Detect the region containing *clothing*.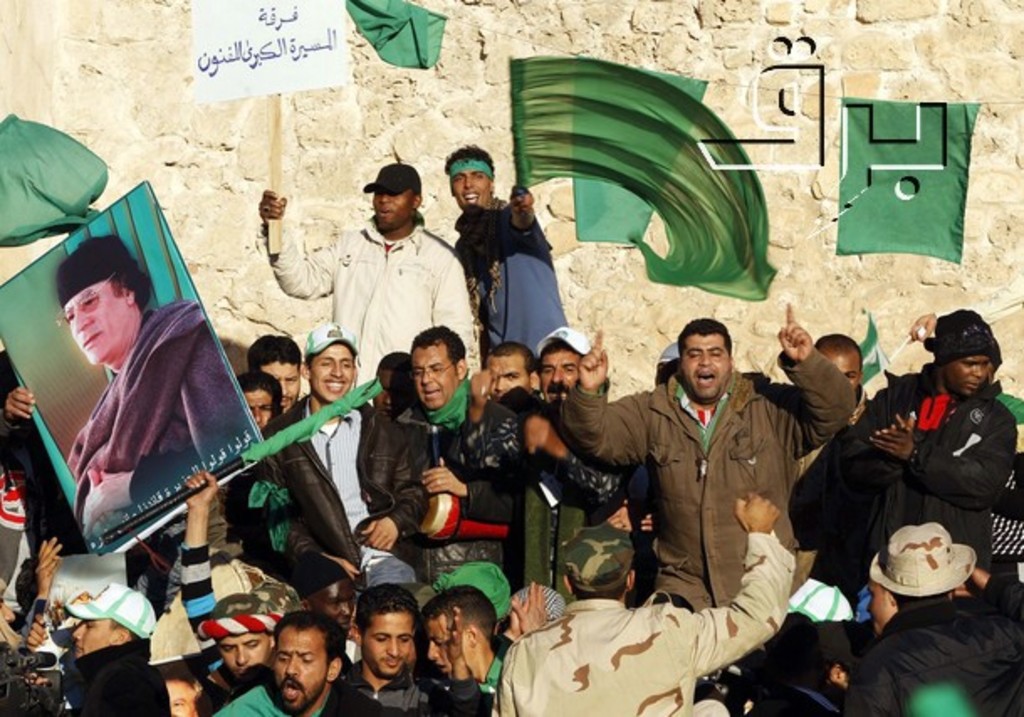
crop(253, 212, 485, 386).
